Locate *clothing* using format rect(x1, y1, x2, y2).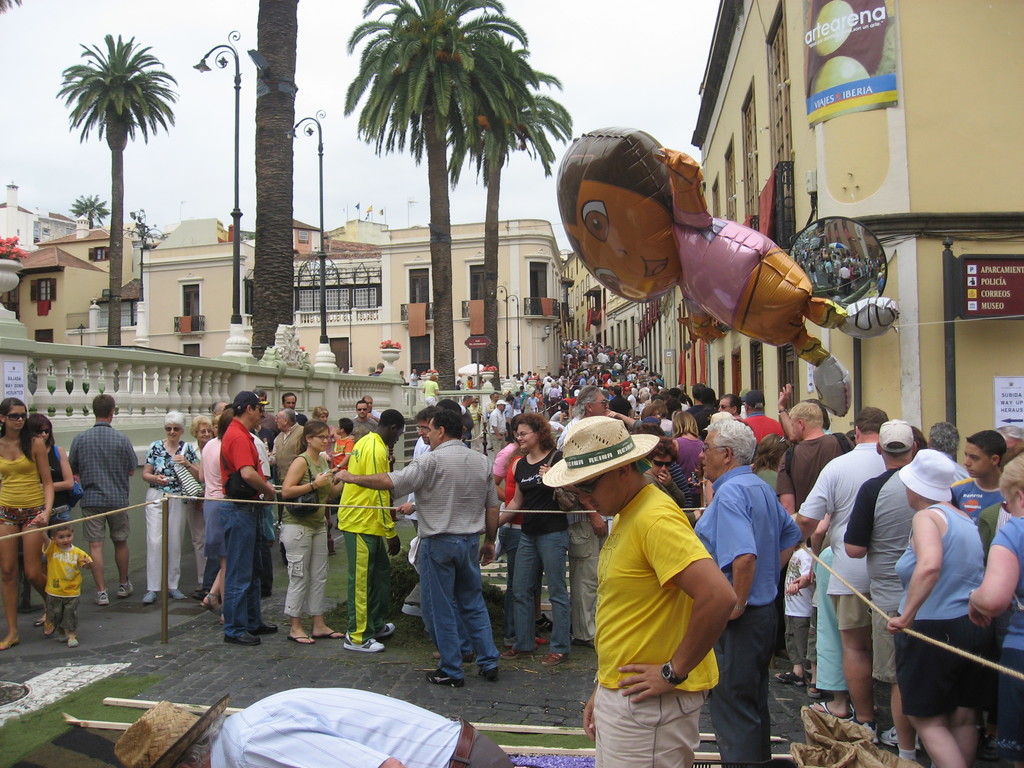
rect(40, 536, 79, 634).
